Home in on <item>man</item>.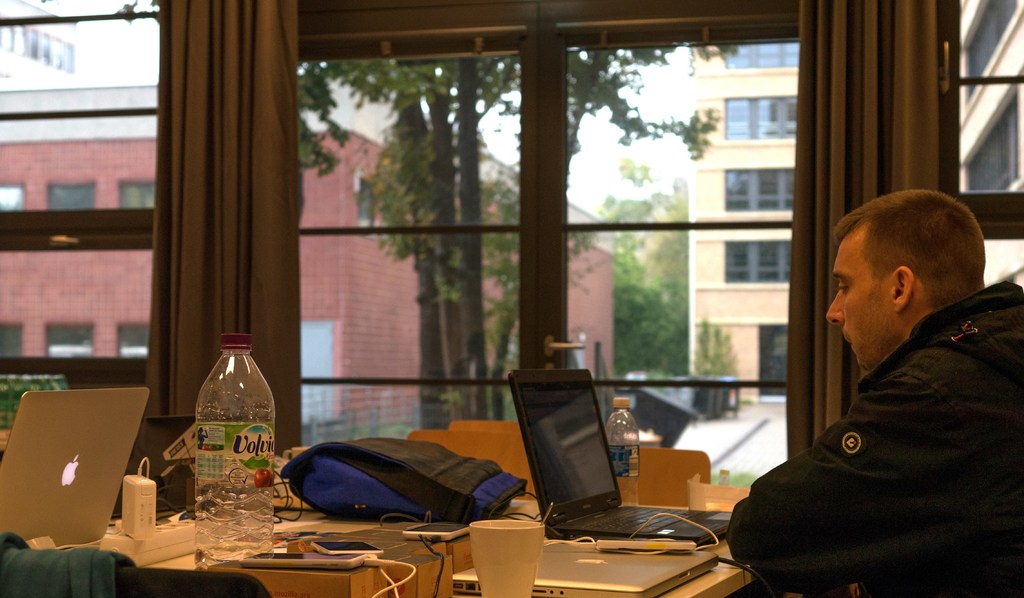
Homed in at crop(769, 166, 1013, 576).
